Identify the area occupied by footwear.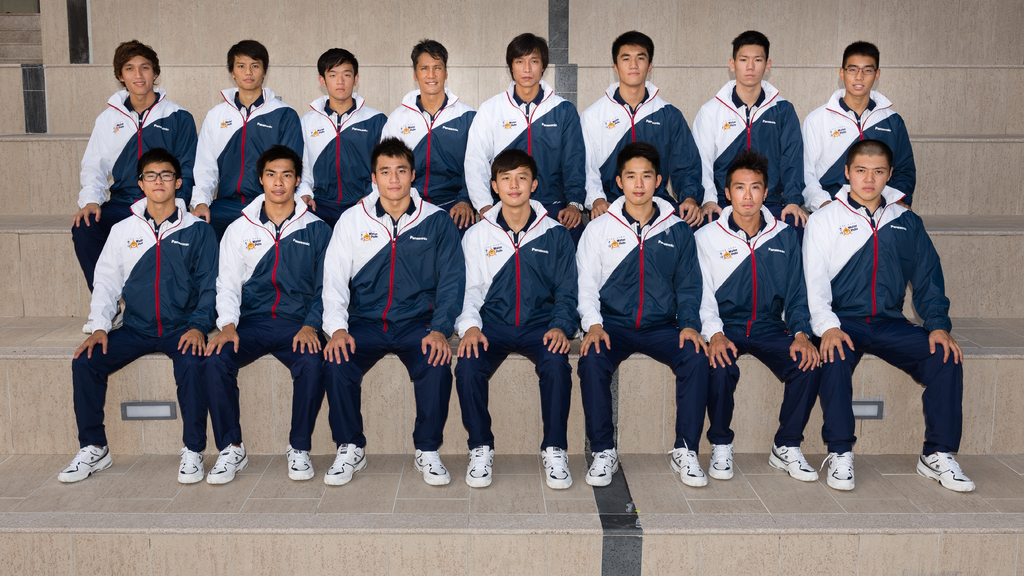
Area: rect(710, 444, 735, 479).
